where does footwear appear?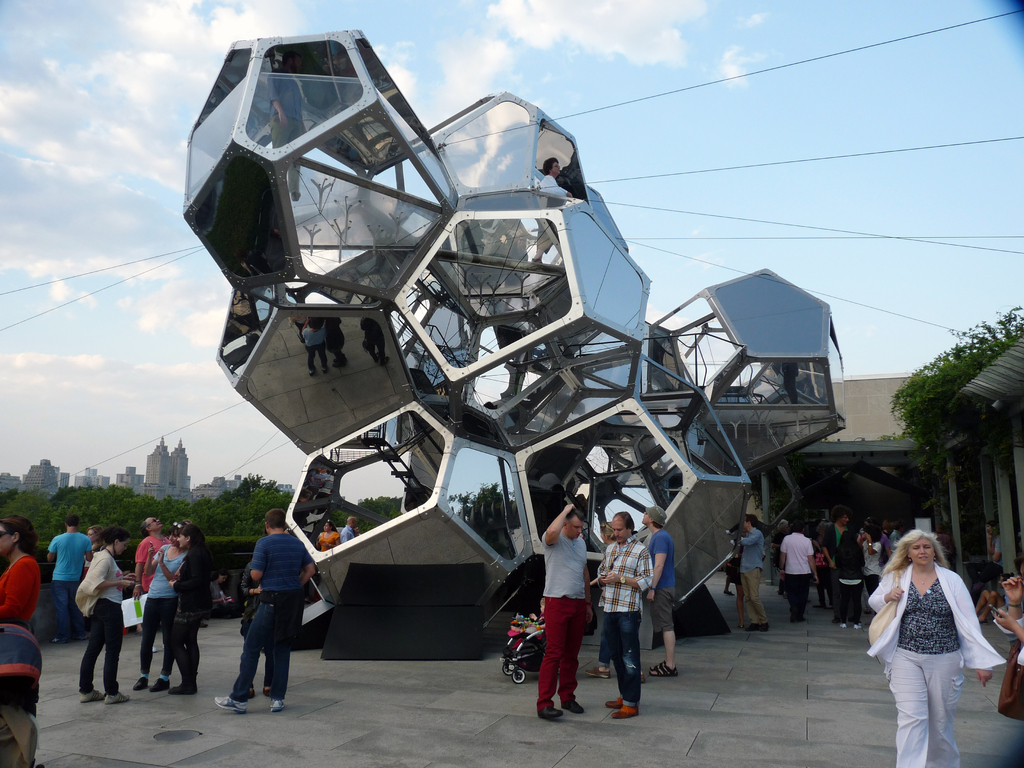
Appears at bbox=(170, 678, 204, 695).
